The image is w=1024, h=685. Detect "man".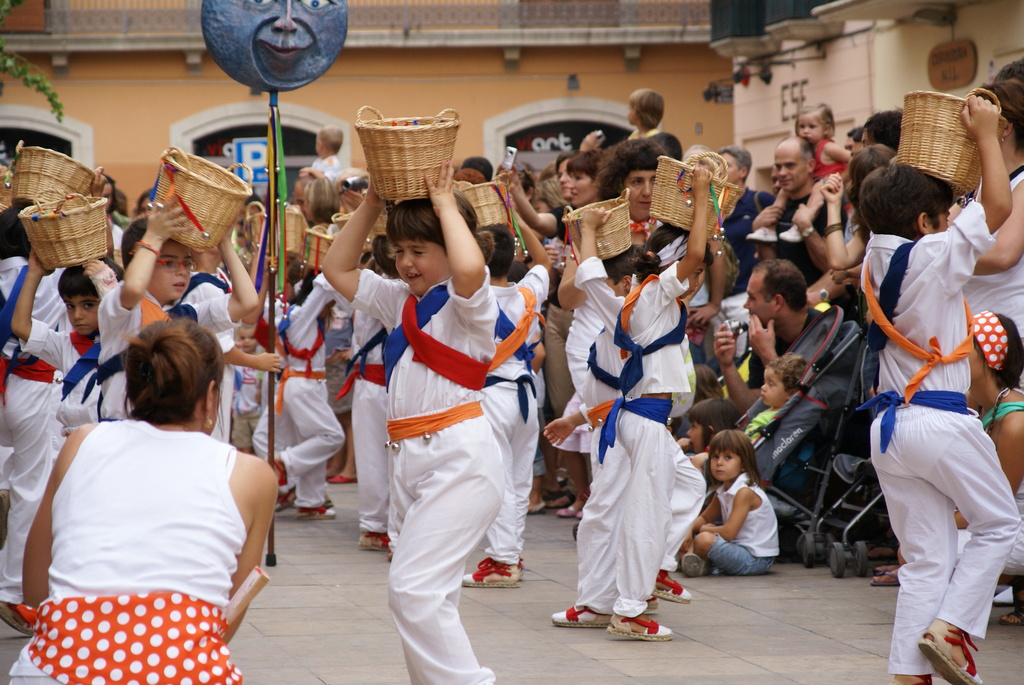
Detection: x1=716, y1=257, x2=821, y2=410.
